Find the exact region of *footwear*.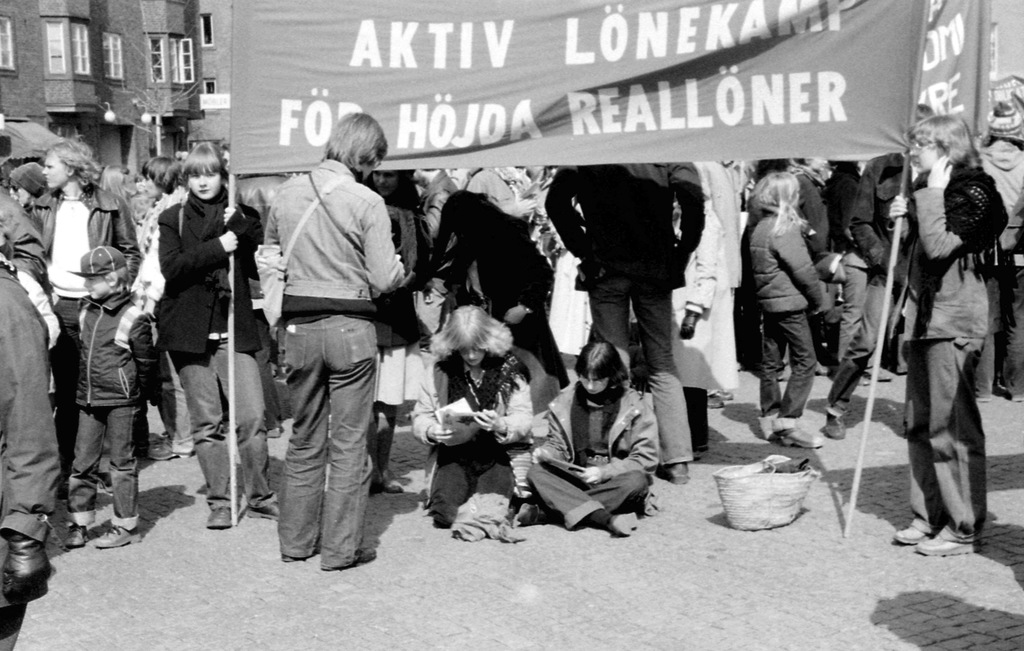
Exact region: left=146, top=442, right=191, bottom=461.
